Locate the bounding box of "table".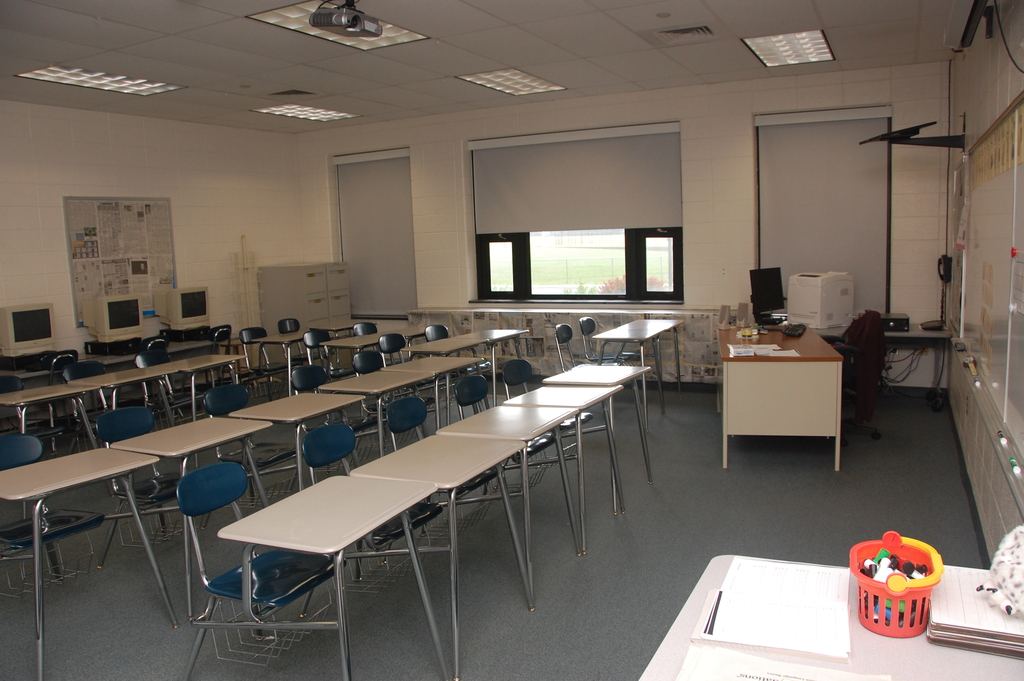
Bounding box: {"x1": 414, "y1": 327, "x2": 526, "y2": 363}.
